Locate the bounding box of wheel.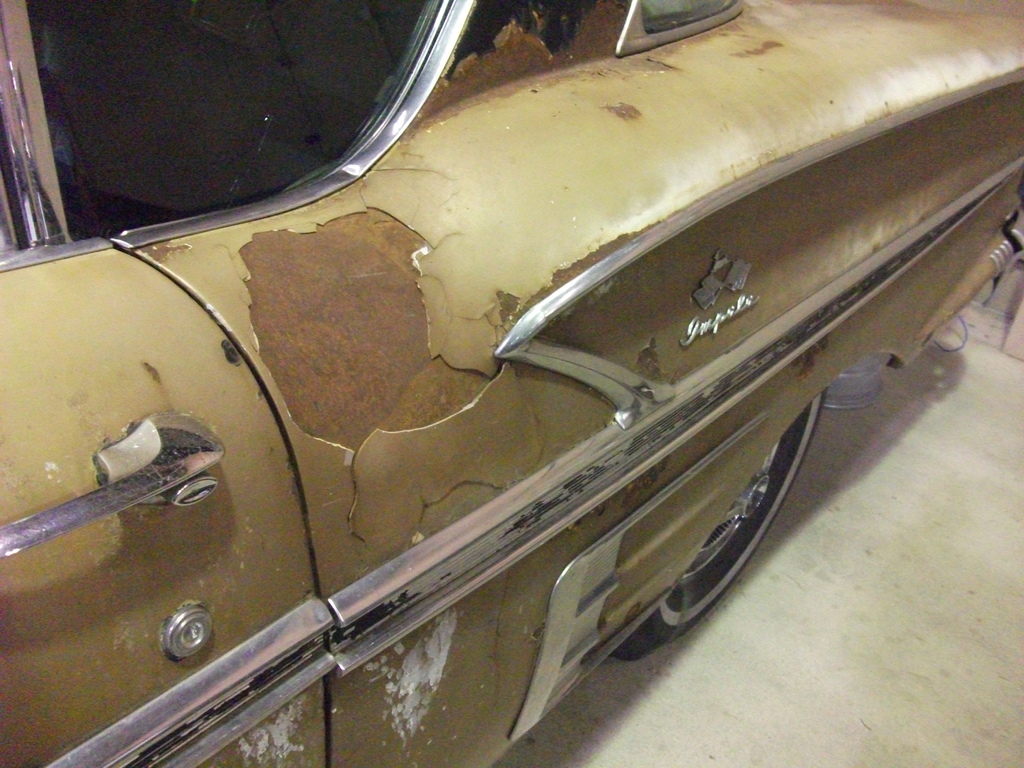
Bounding box: select_region(666, 402, 817, 673).
